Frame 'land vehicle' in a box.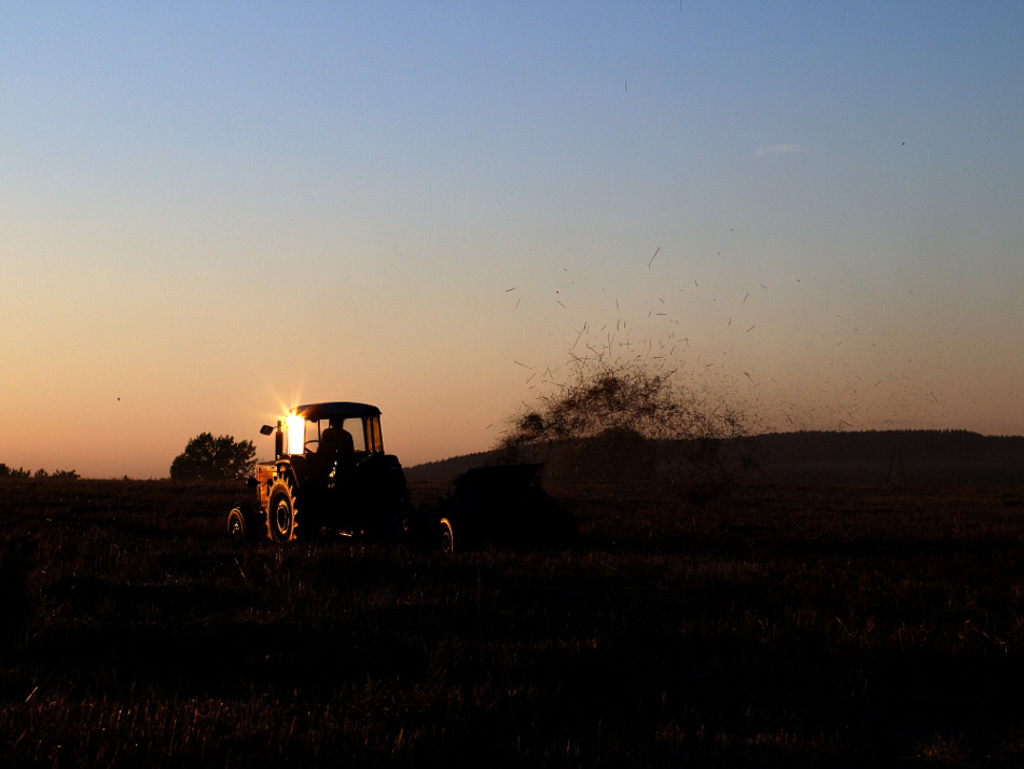
<region>237, 397, 418, 561</region>.
